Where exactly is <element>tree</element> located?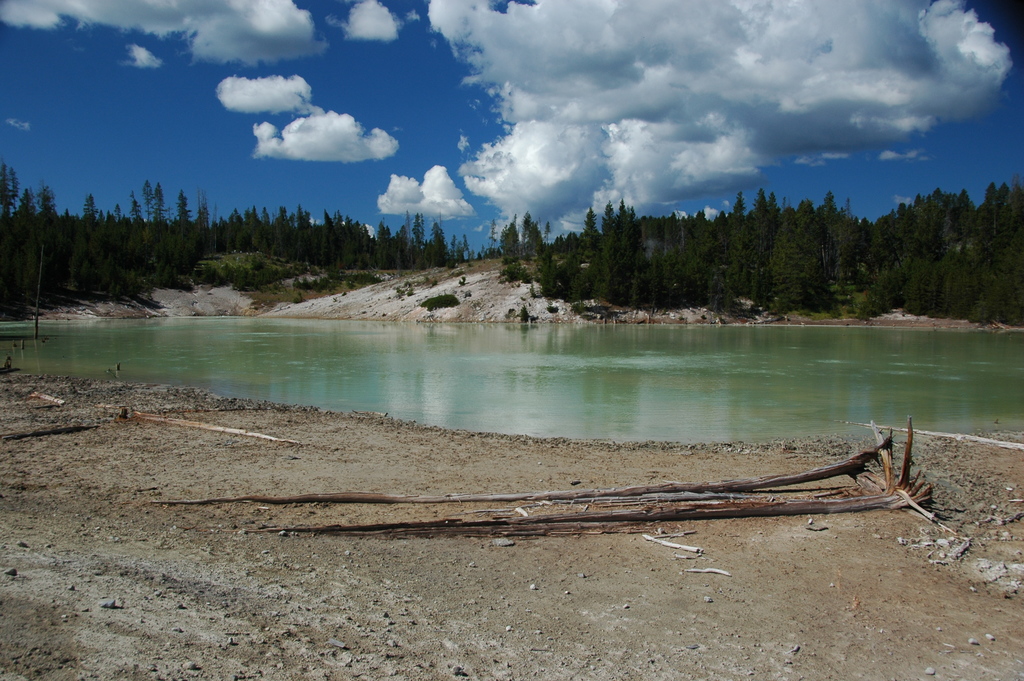
Its bounding box is {"left": 647, "top": 216, "right": 705, "bottom": 296}.
